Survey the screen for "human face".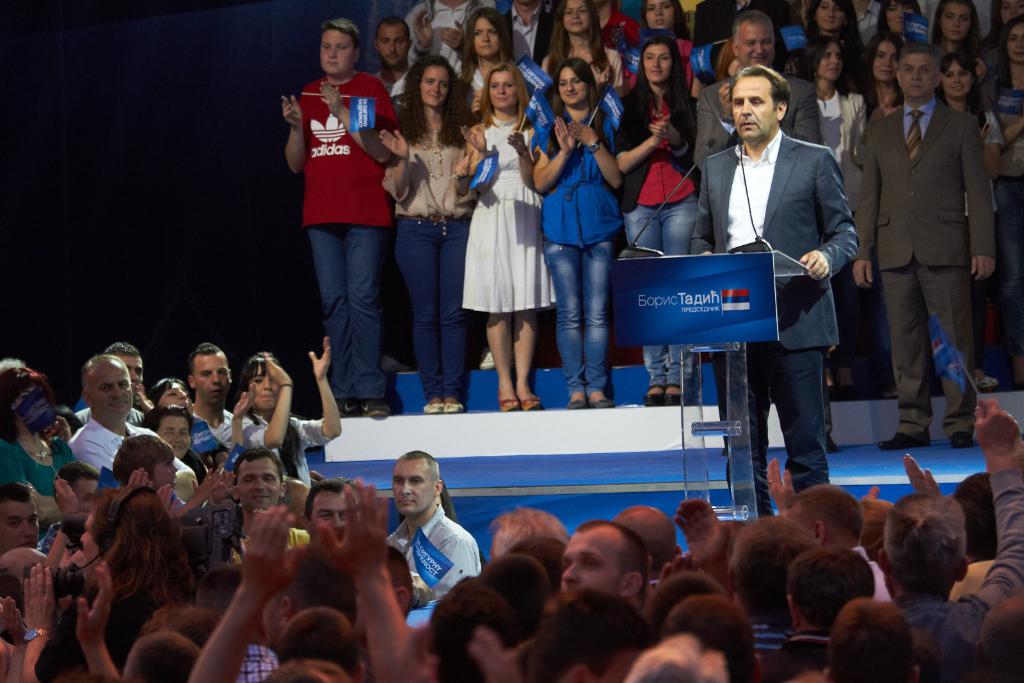
Survey found: bbox(473, 17, 499, 56).
